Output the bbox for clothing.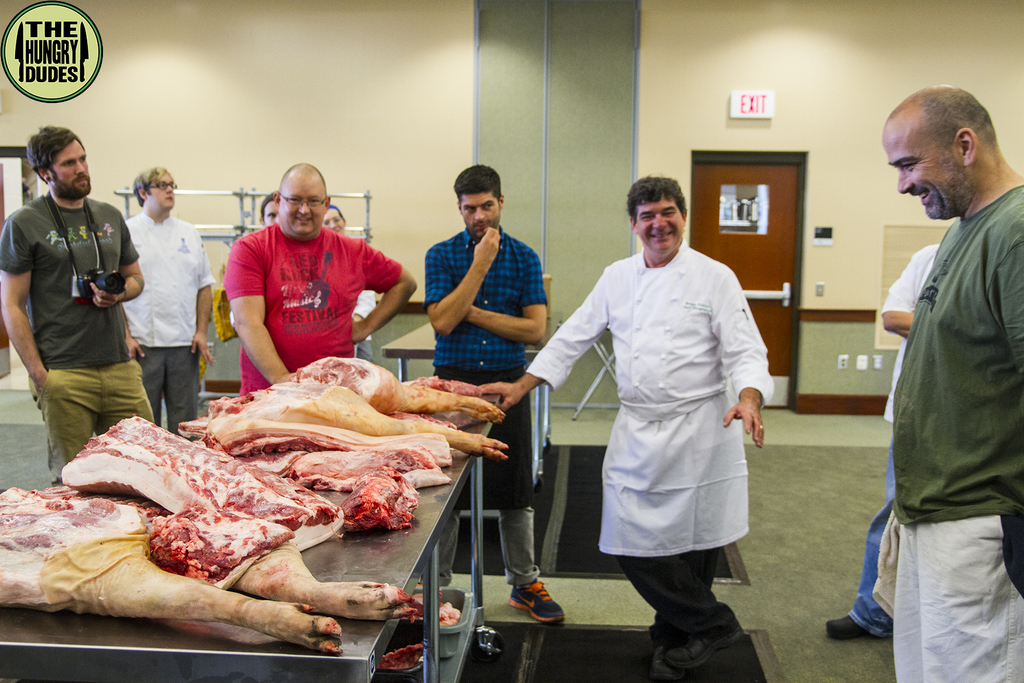
559 220 784 611.
